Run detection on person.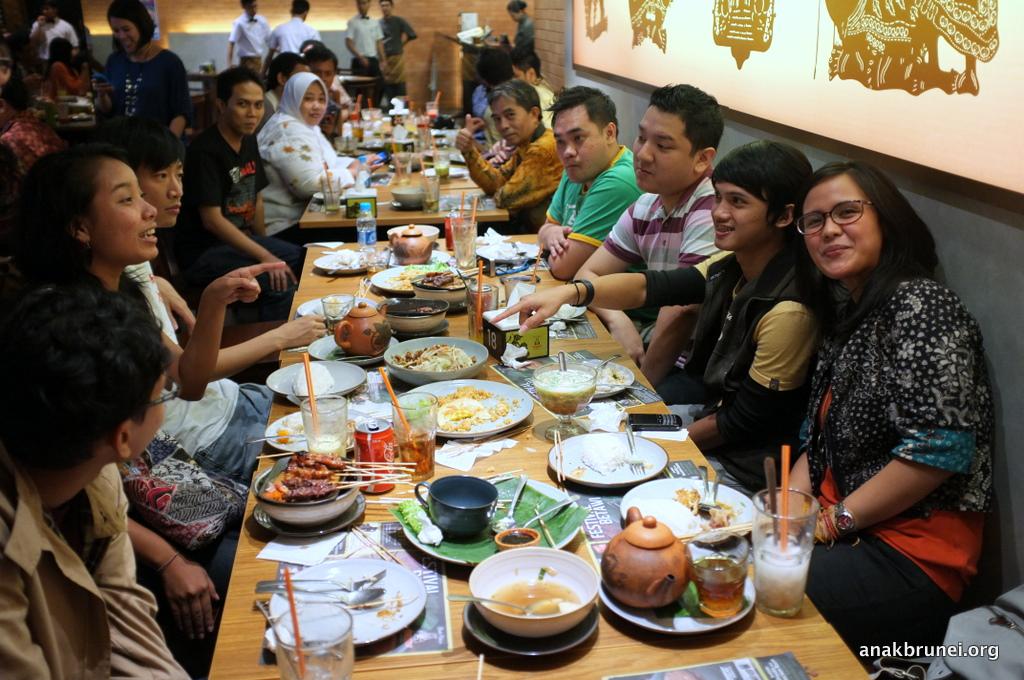
Result: [539,87,652,279].
